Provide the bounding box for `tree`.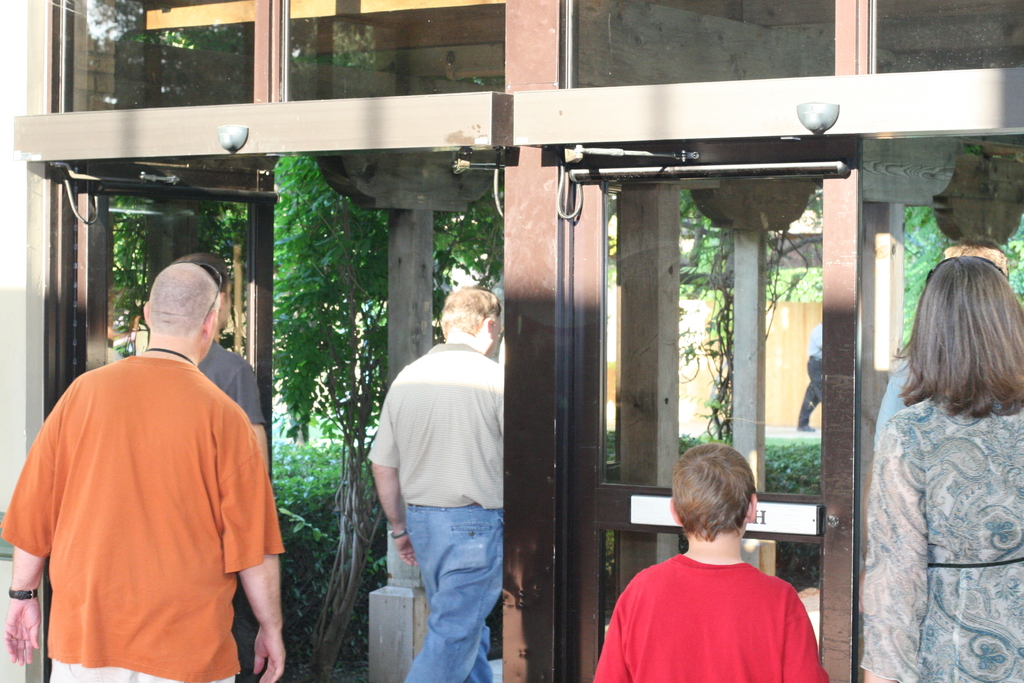
bbox=(253, 144, 501, 679).
